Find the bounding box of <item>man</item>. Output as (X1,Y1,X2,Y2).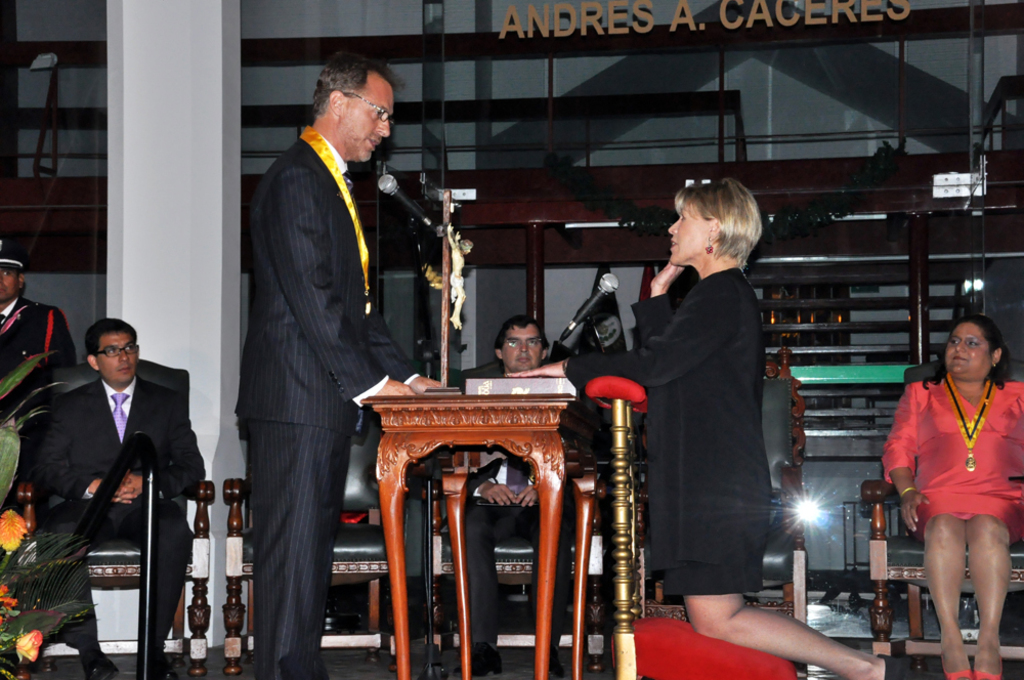
(0,240,80,507).
